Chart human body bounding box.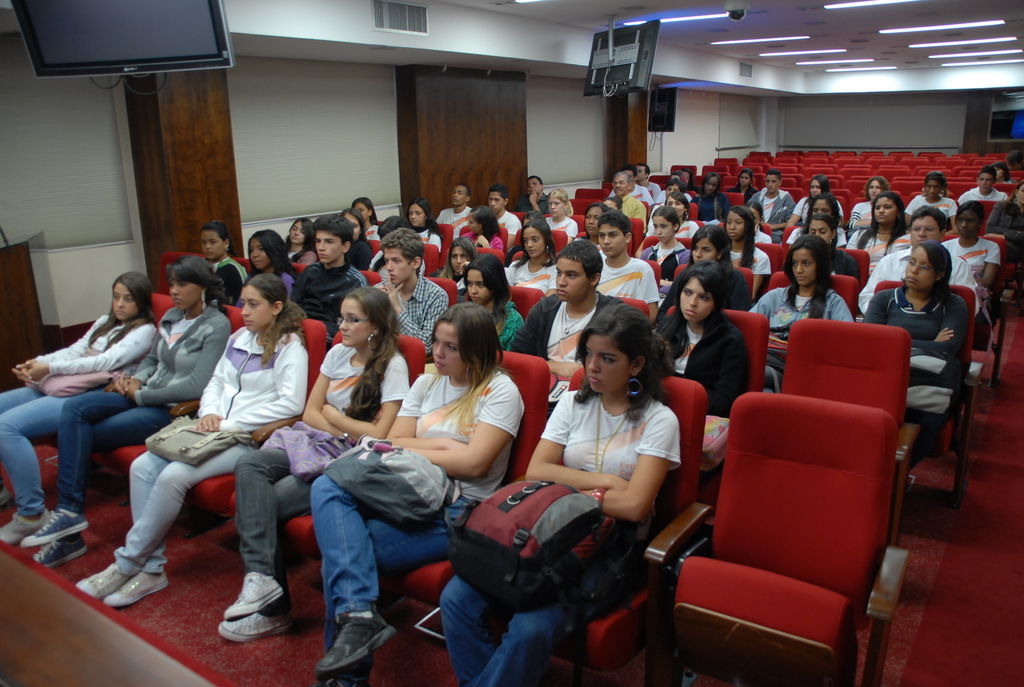
Charted: 509 238 617 416.
